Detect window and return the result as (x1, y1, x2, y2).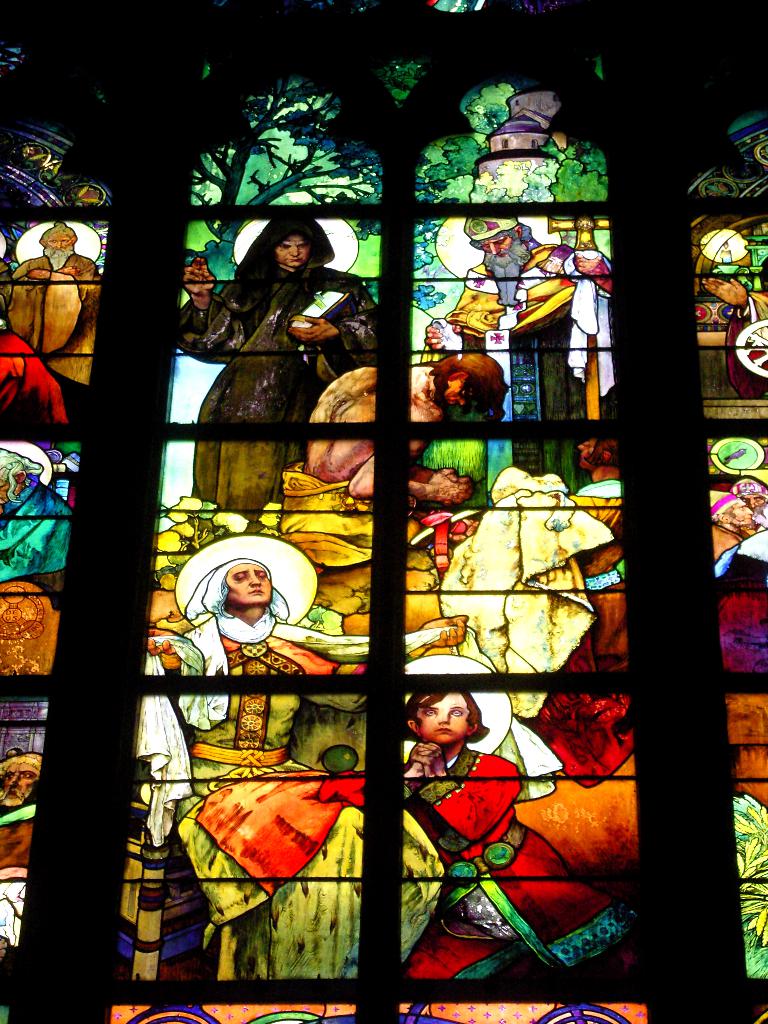
(0, 699, 44, 946).
